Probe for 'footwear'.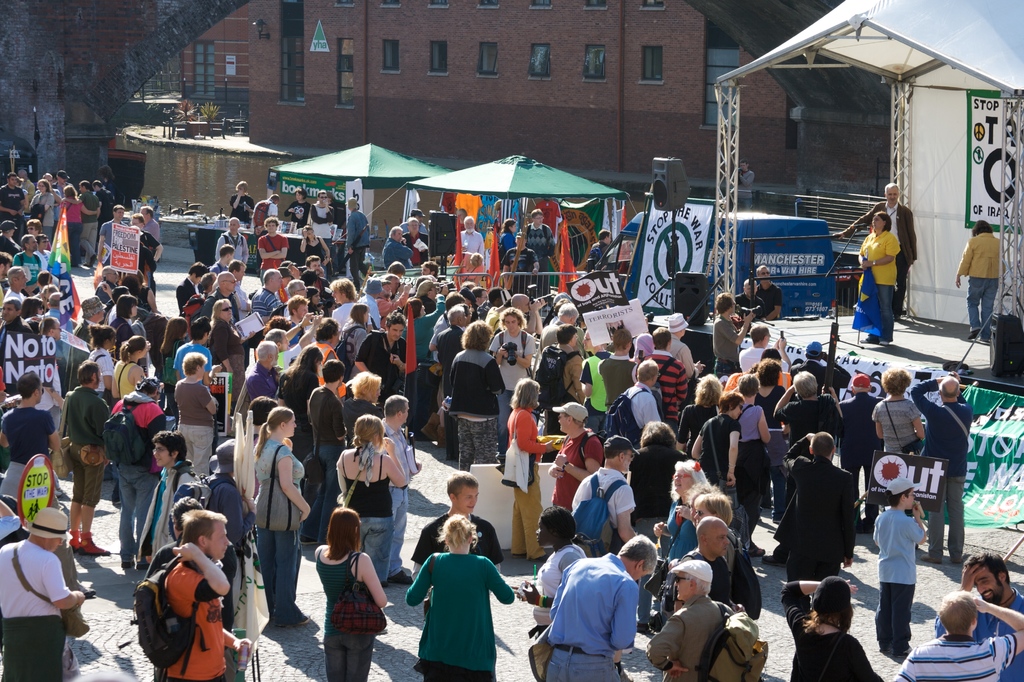
Probe result: box=[919, 555, 942, 564].
